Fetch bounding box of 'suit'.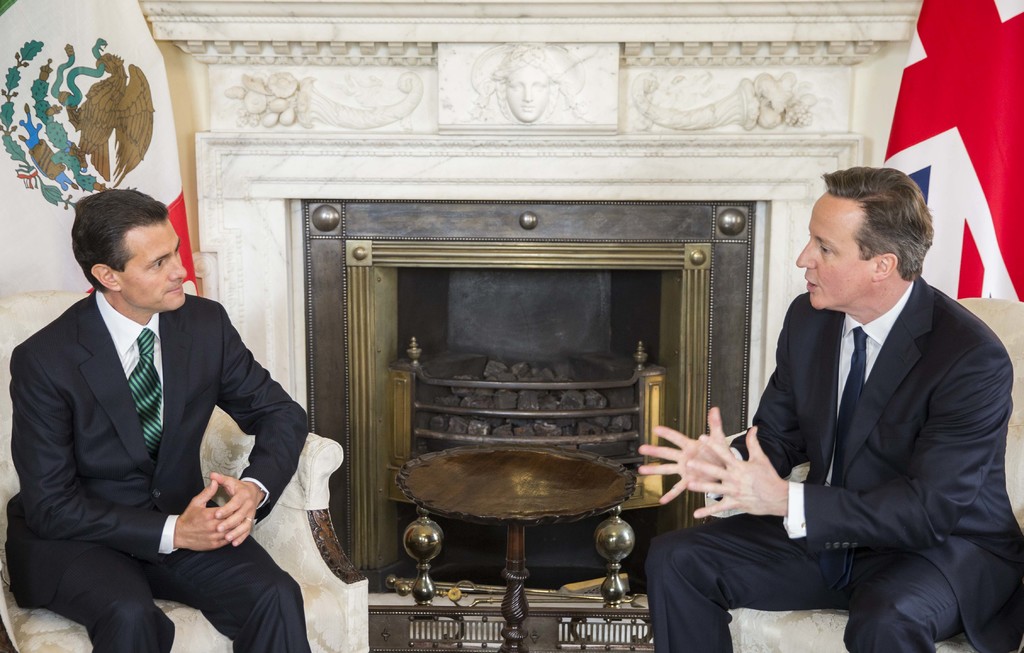
Bbox: [x1=2, y1=210, x2=301, y2=640].
